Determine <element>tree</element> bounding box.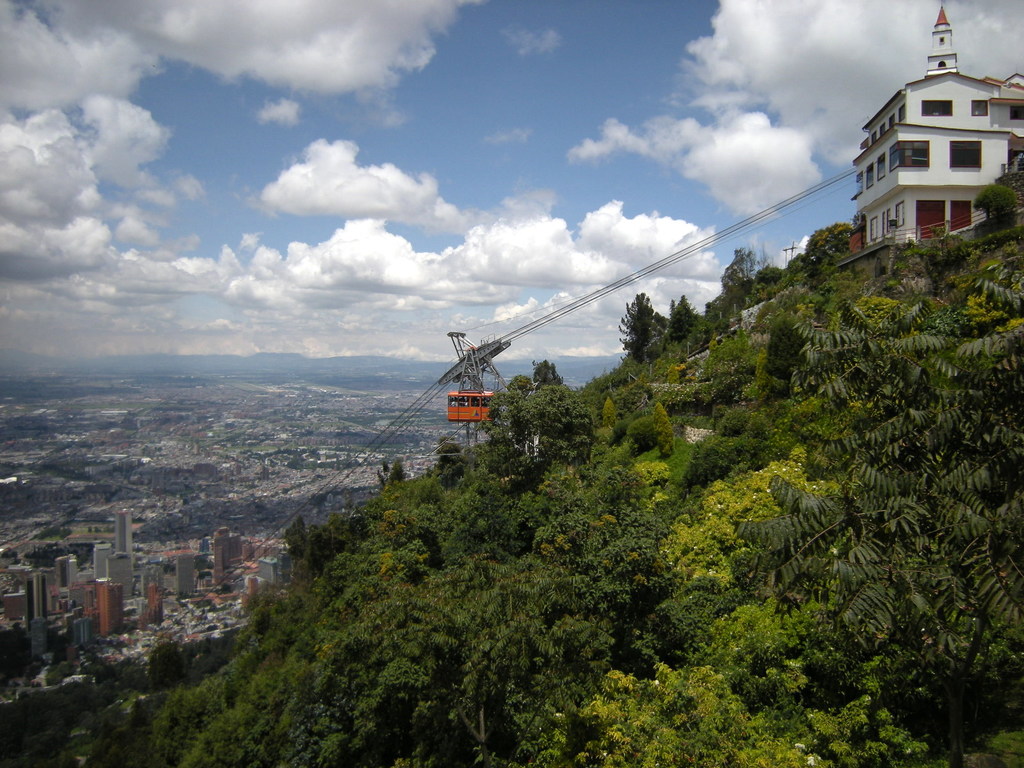
Determined: box=[664, 291, 708, 348].
